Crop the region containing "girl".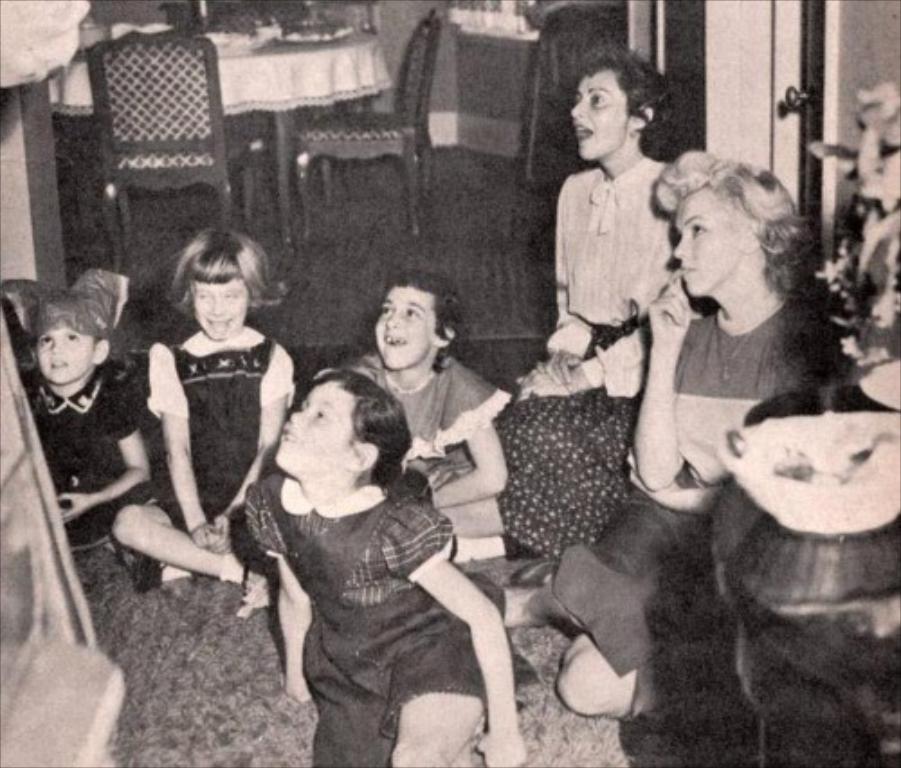
Crop region: x1=330, y1=272, x2=512, y2=505.
